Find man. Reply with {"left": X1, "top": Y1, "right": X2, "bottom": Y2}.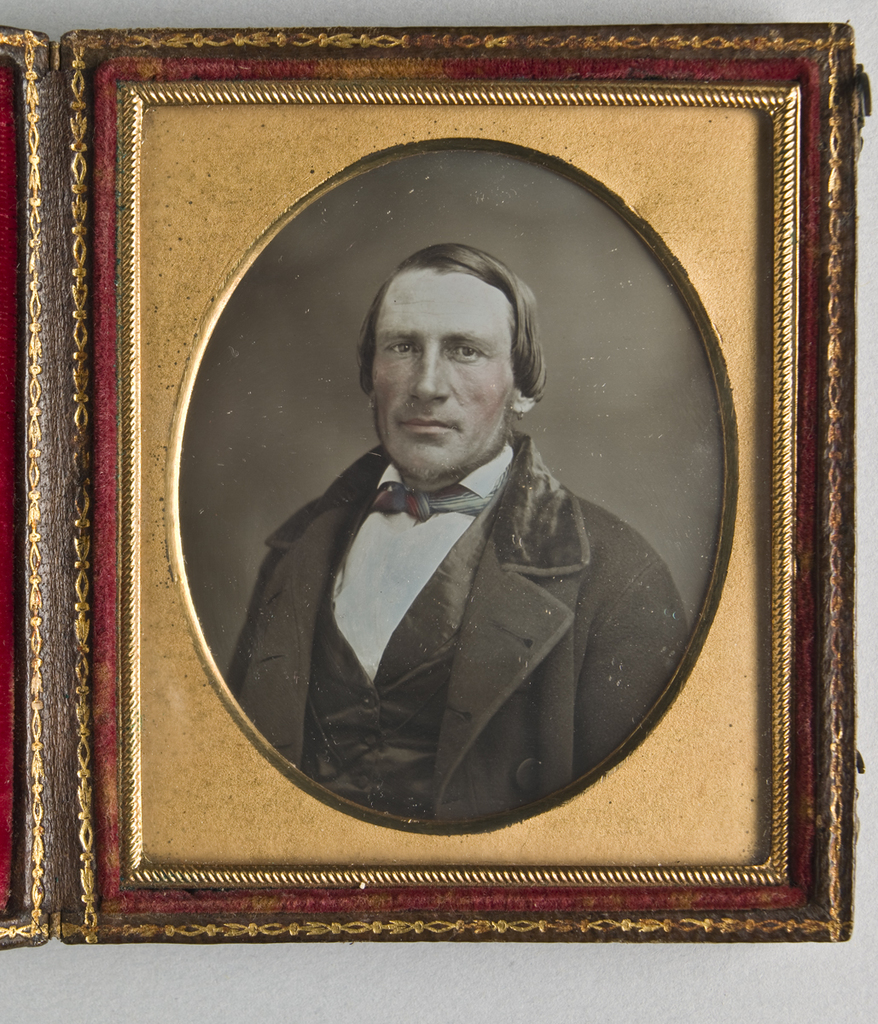
{"left": 229, "top": 240, "right": 694, "bottom": 826}.
